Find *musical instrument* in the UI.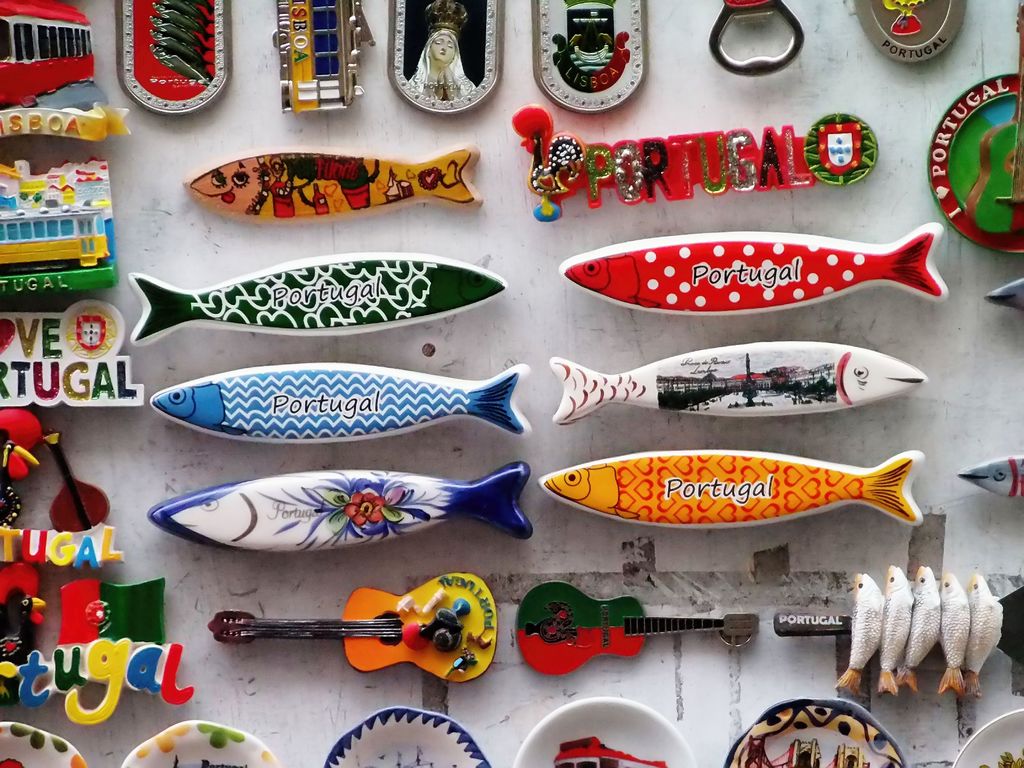
UI element at [left=518, top=577, right=767, bottom=682].
